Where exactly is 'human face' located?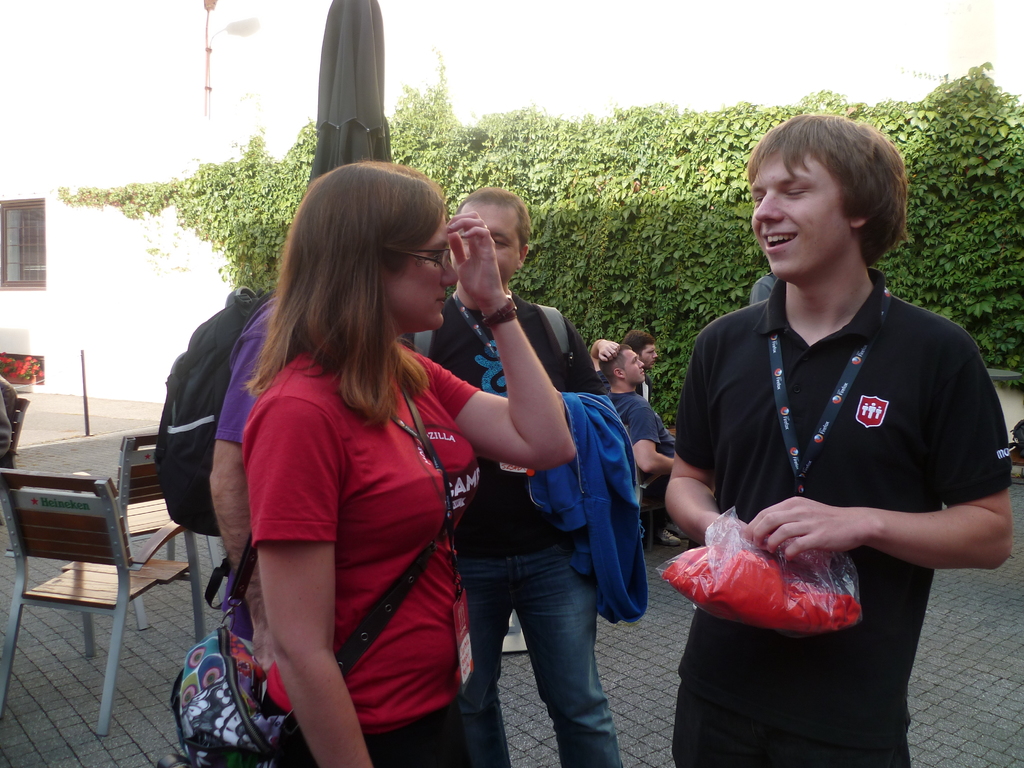
Its bounding box is <bbox>627, 346, 643, 382</bbox>.
